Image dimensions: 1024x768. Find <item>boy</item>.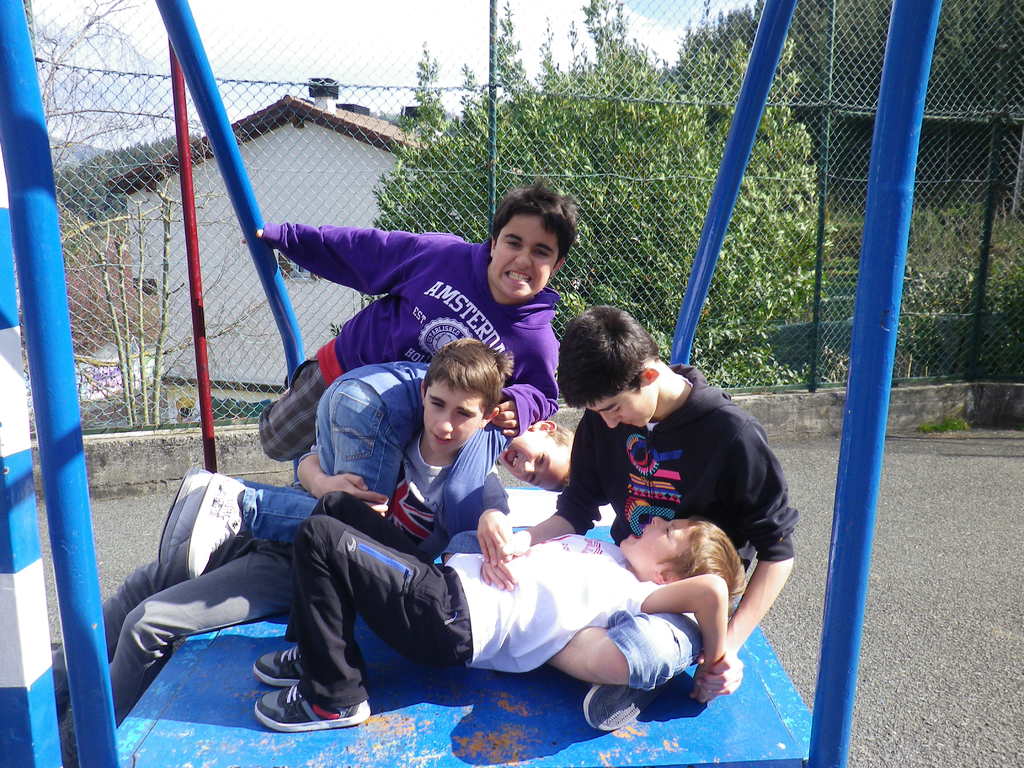
531/319/817/691.
